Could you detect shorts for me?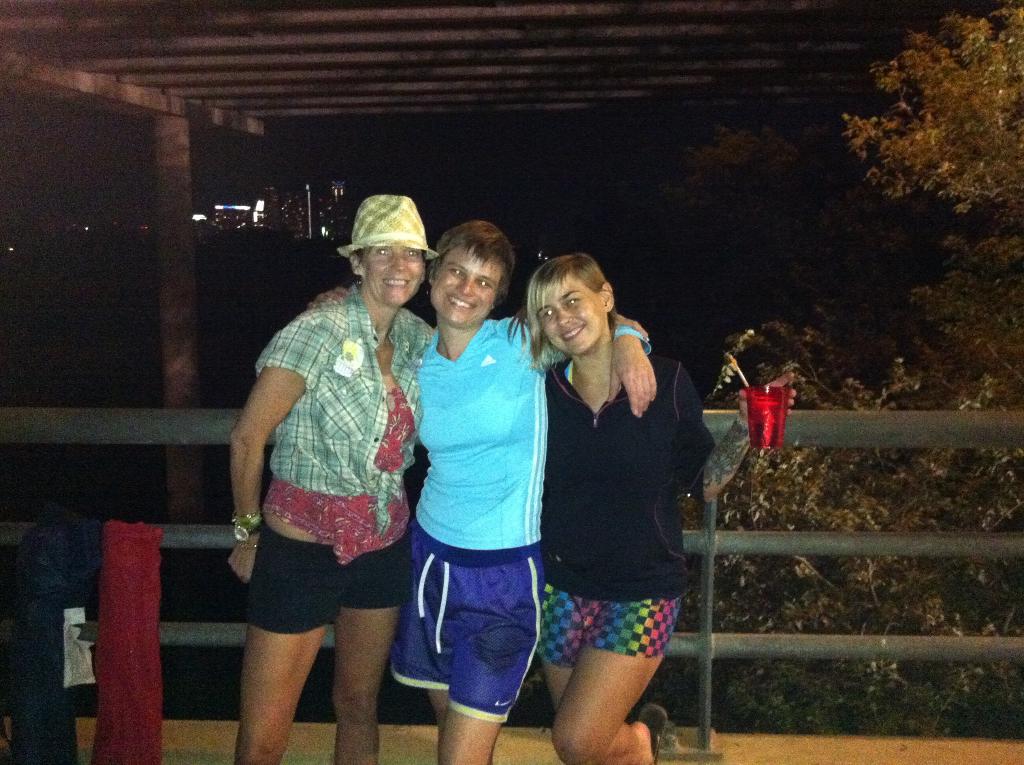
Detection result: x1=536, y1=588, x2=685, y2=668.
